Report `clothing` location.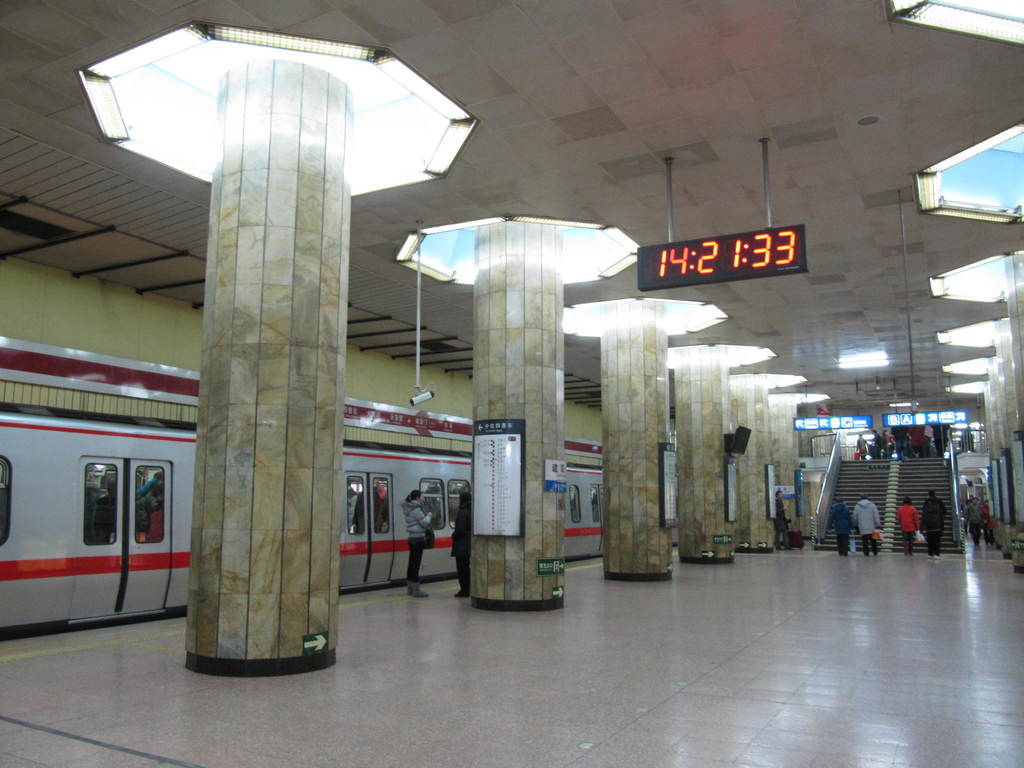
Report: detection(893, 504, 920, 549).
